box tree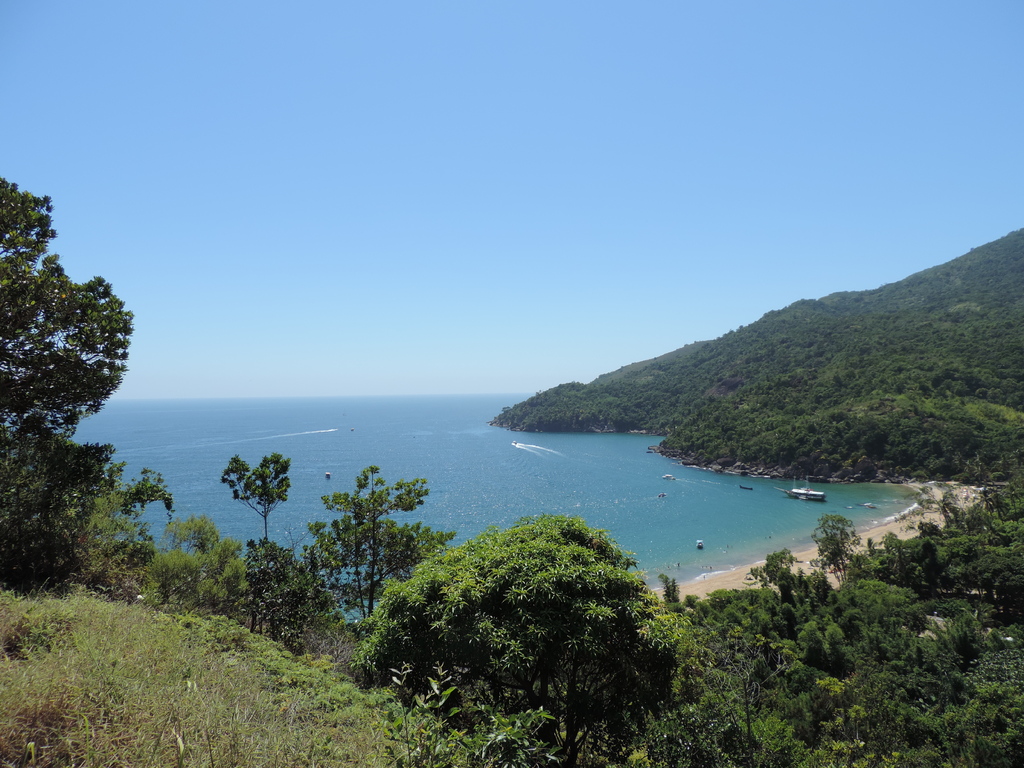
select_region(141, 522, 259, 630)
